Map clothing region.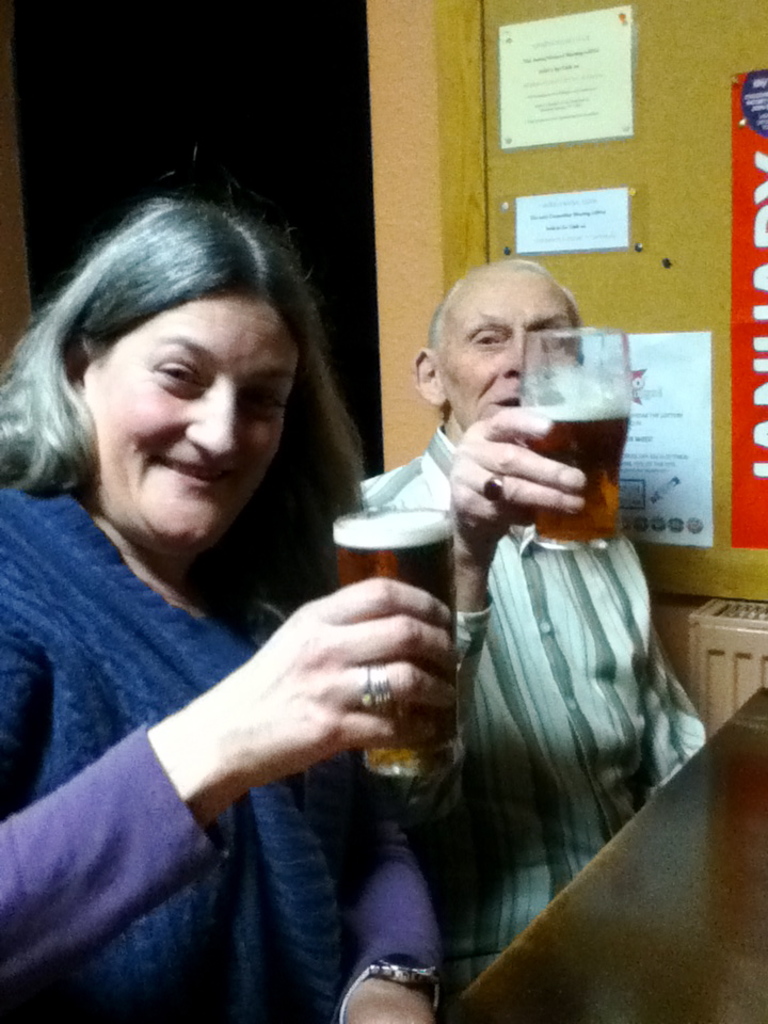
Mapped to (0,480,485,1023).
